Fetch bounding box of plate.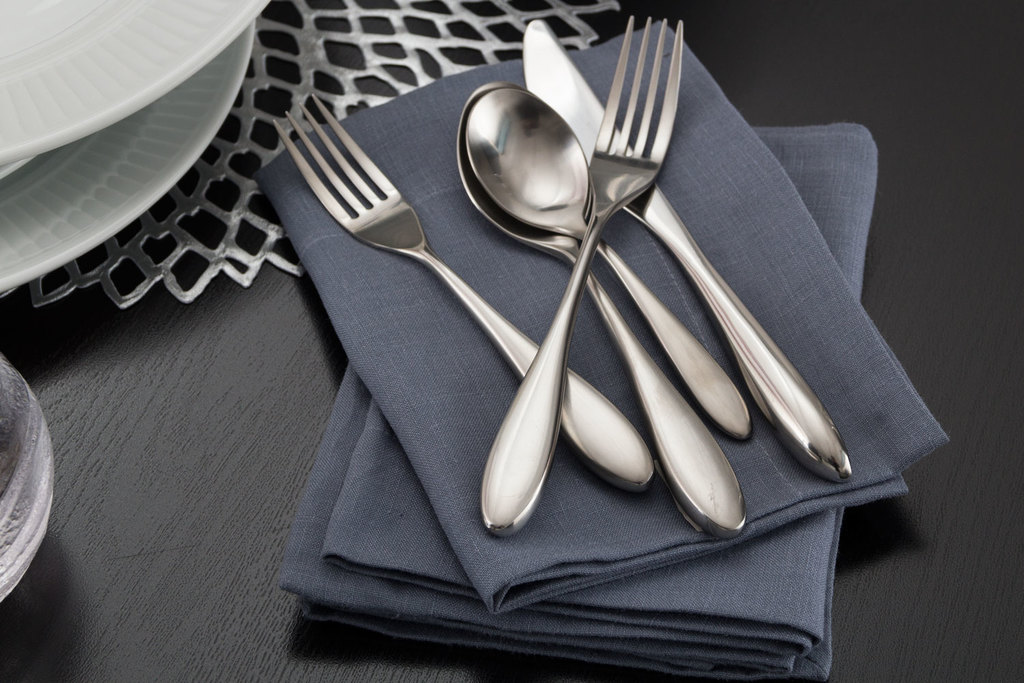
Bbox: bbox=[0, 356, 57, 604].
